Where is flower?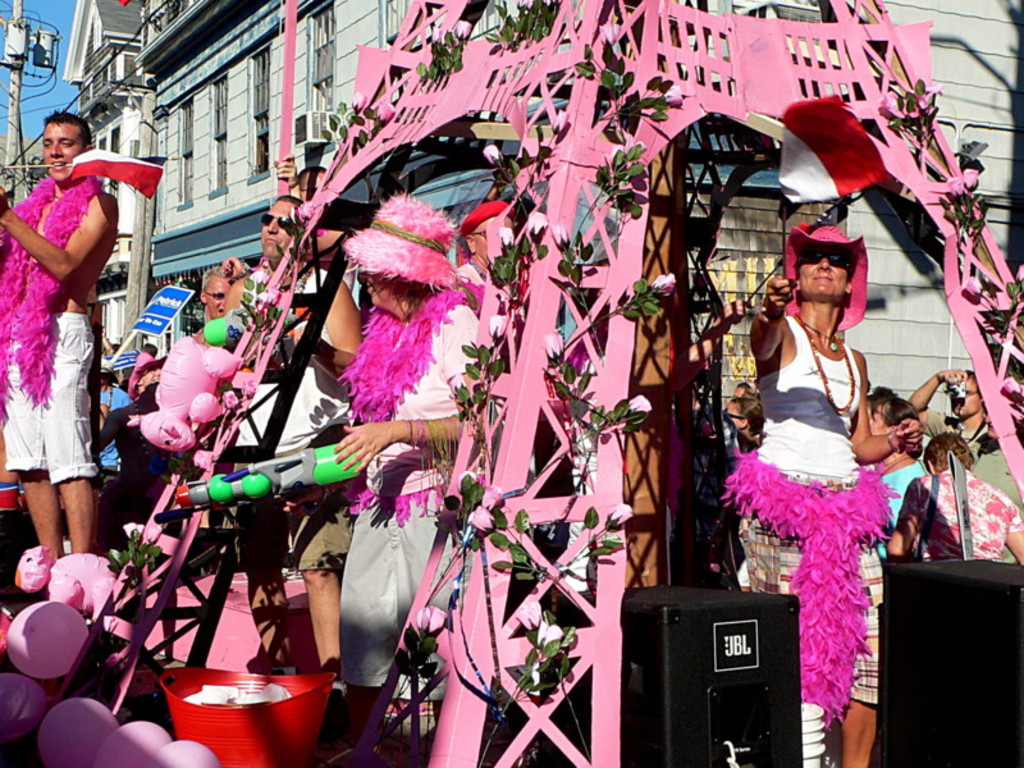
(x1=943, y1=173, x2=964, y2=198).
